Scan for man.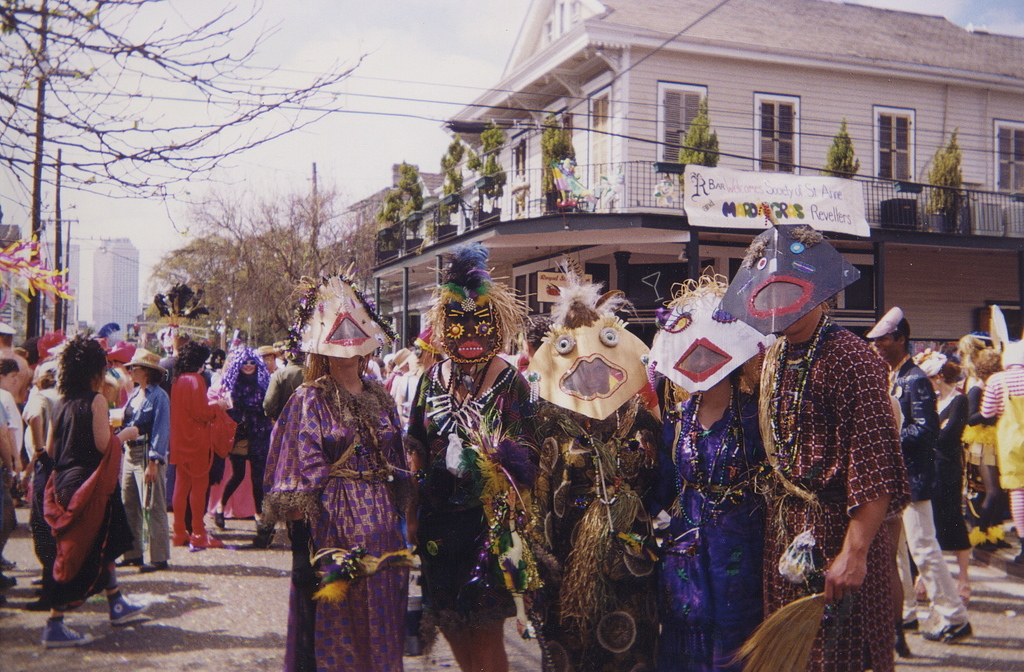
Scan result: bbox(861, 310, 974, 637).
